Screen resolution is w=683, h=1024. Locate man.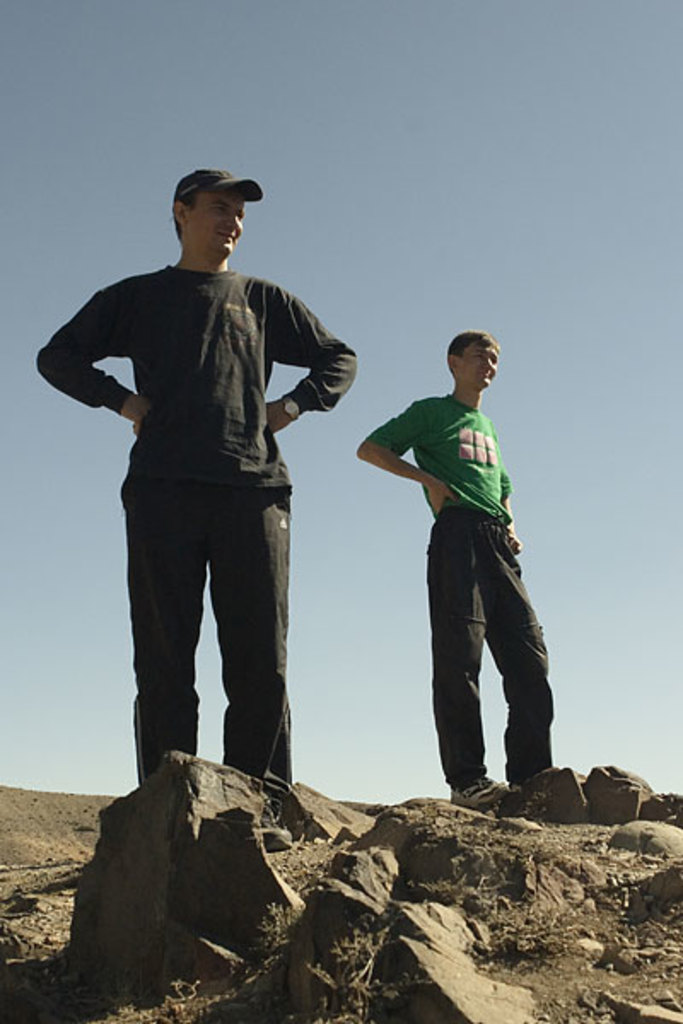
crop(50, 125, 353, 867).
